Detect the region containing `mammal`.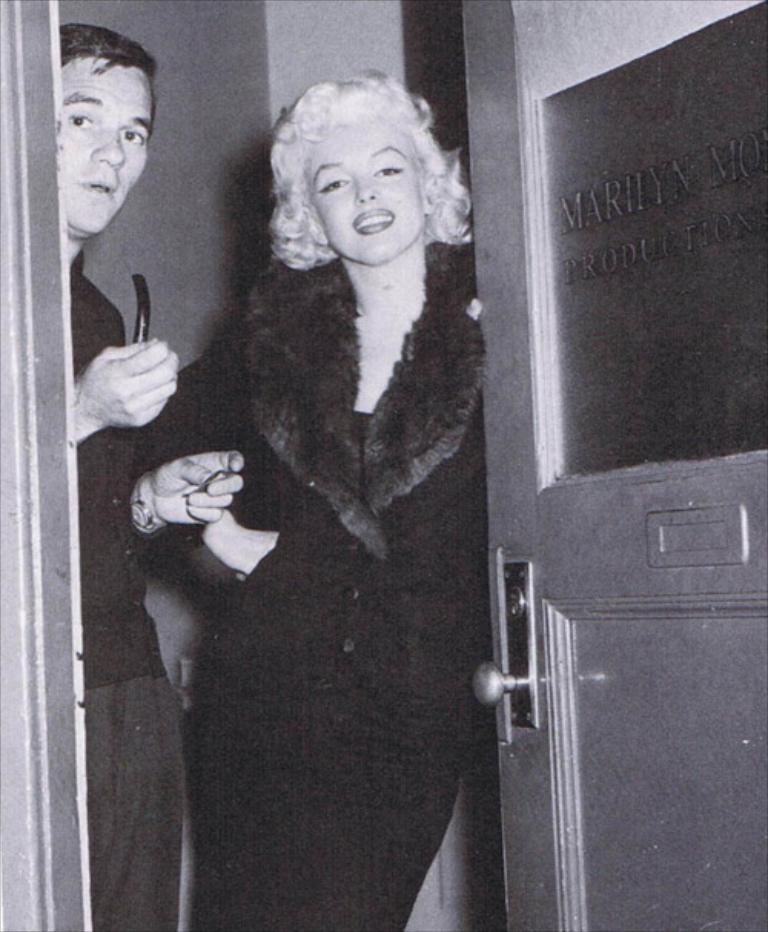
detection(172, 31, 498, 834).
